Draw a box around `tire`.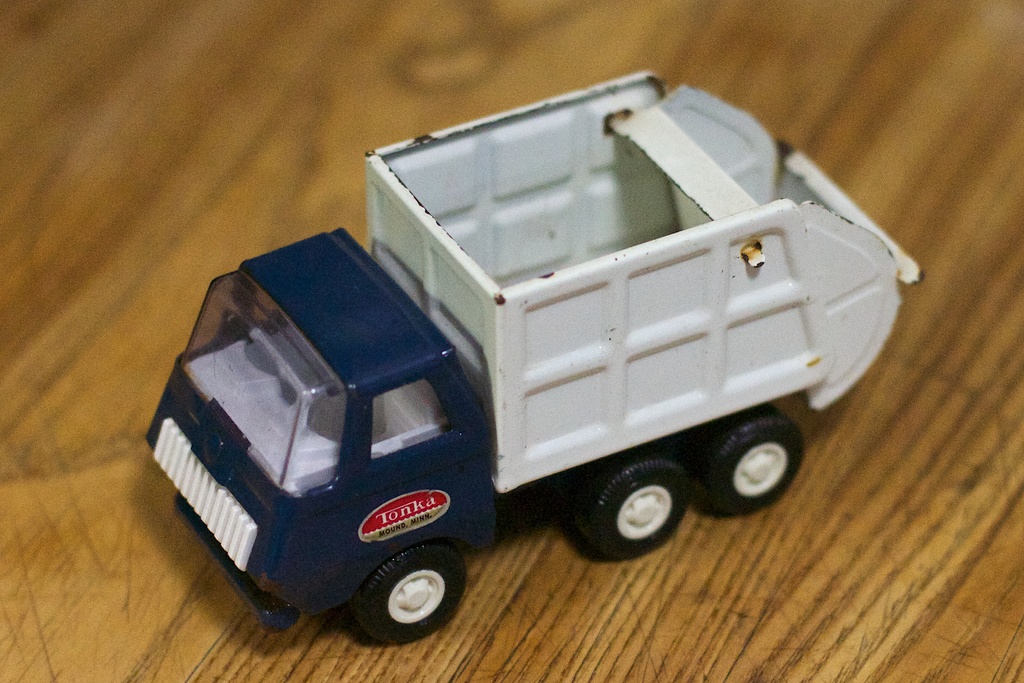
576/453/691/558.
